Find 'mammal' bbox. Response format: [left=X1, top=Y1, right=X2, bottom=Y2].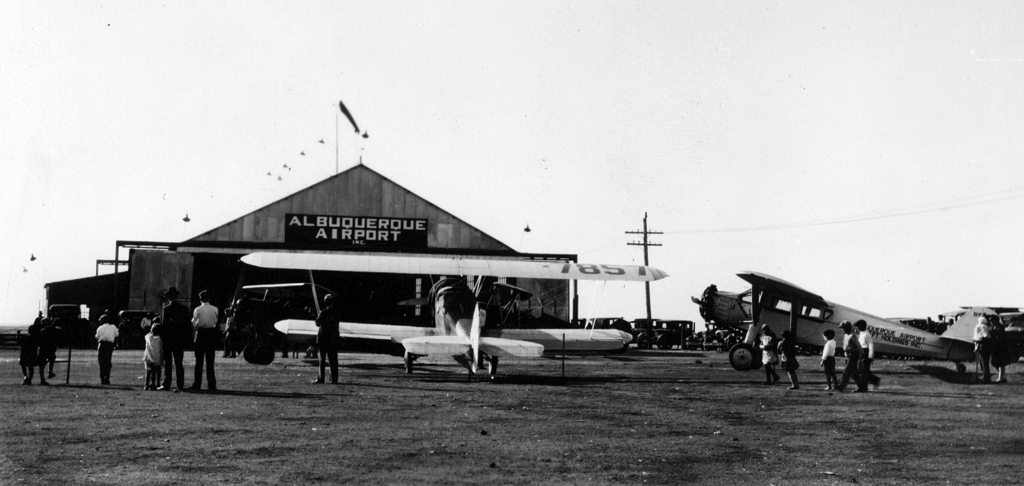
[left=156, top=285, right=189, bottom=391].
